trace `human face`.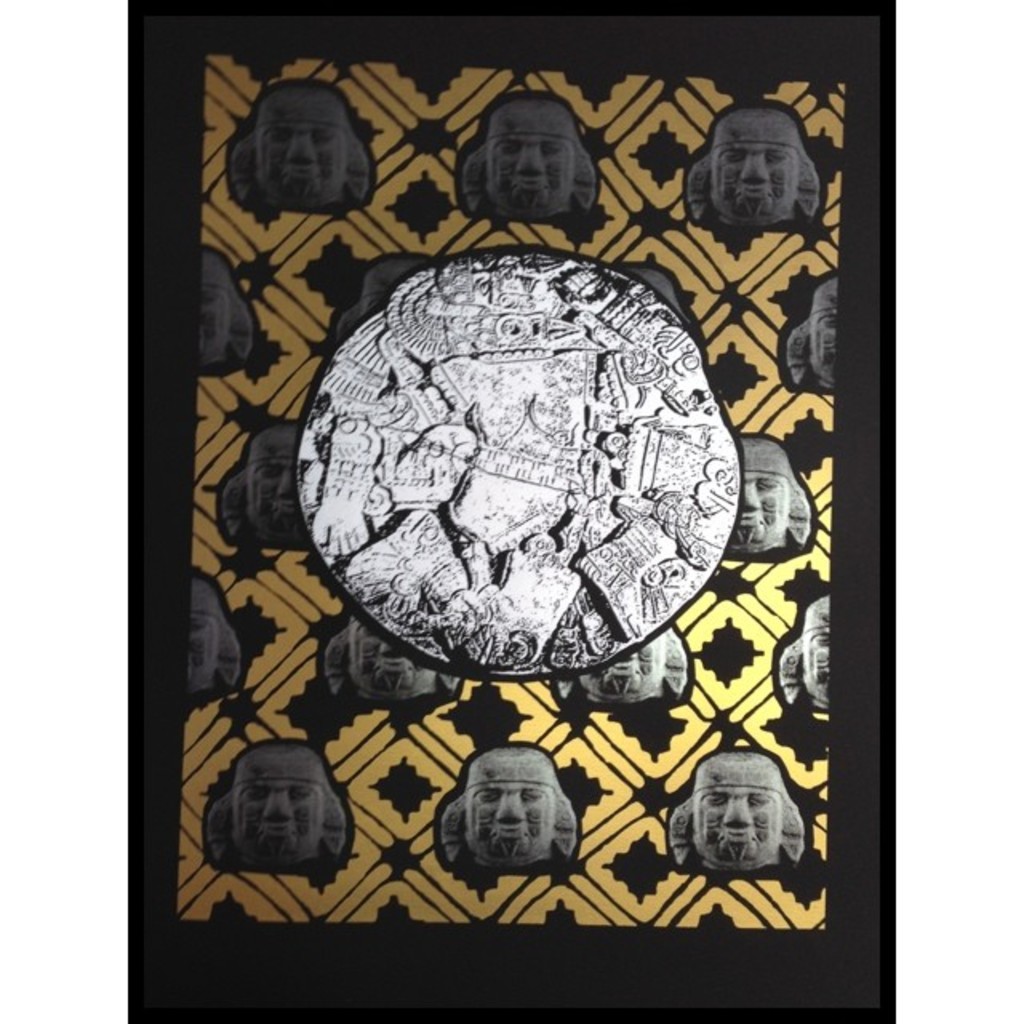
Traced to [left=578, top=634, right=664, bottom=698].
